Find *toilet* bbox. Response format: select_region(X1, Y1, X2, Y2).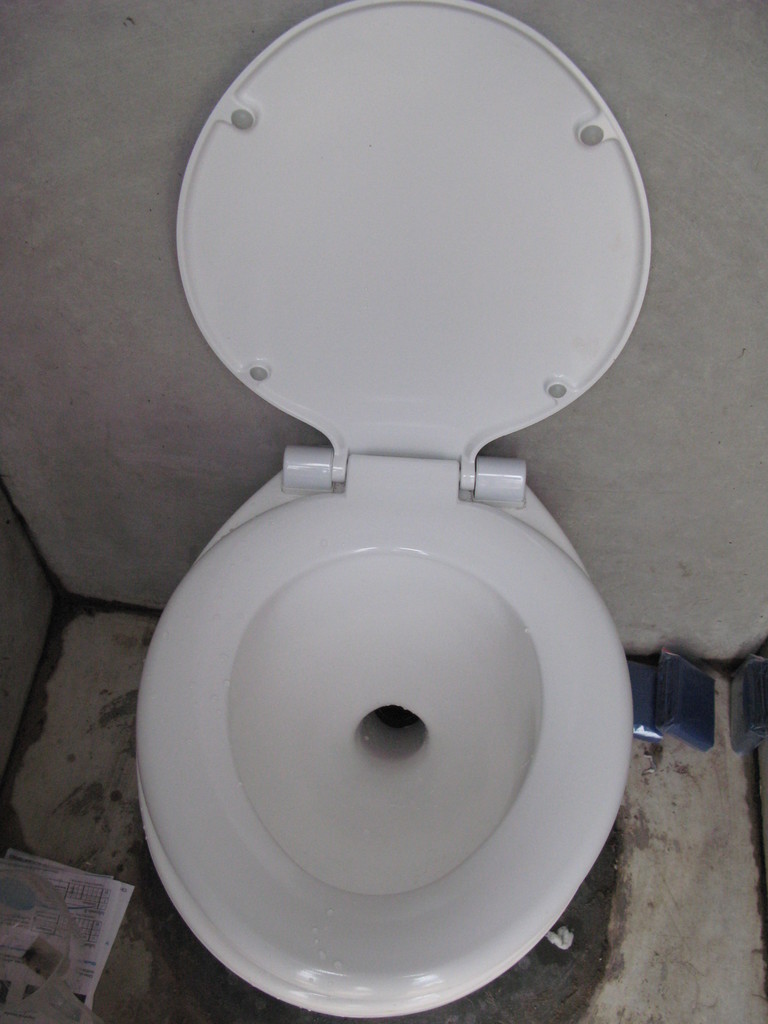
select_region(124, 0, 685, 1016).
